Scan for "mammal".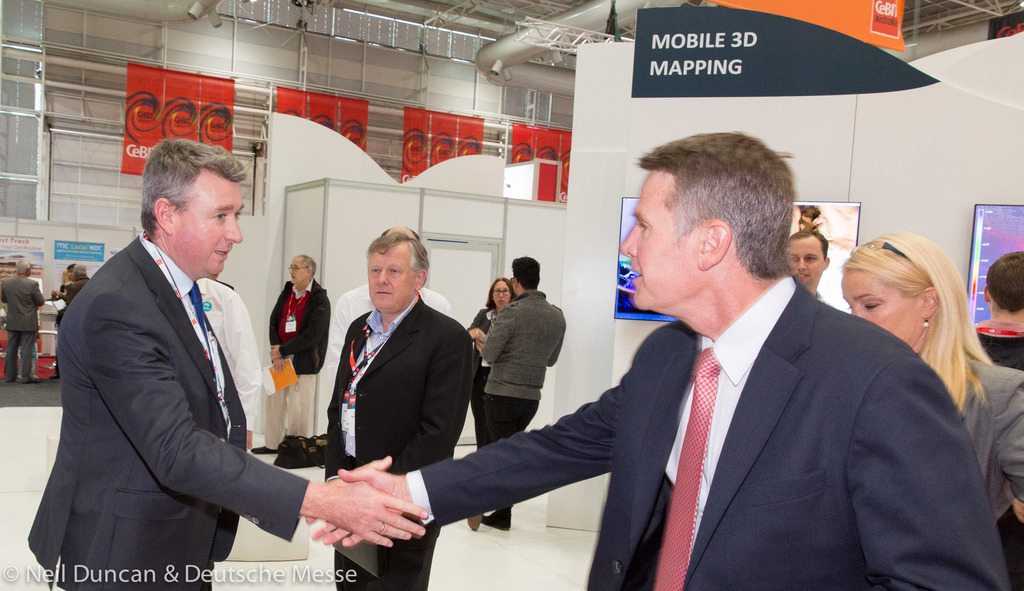
Scan result: [325,224,451,392].
